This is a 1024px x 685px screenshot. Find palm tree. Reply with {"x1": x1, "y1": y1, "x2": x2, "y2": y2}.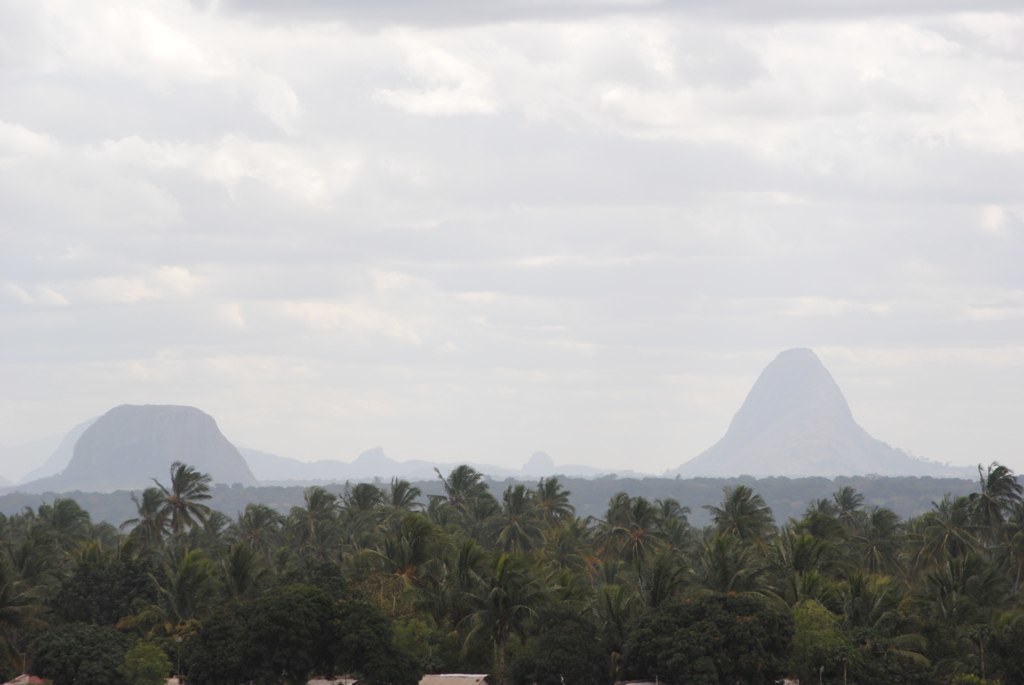
{"x1": 137, "y1": 565, "x2": 217, "y2": 660}.
